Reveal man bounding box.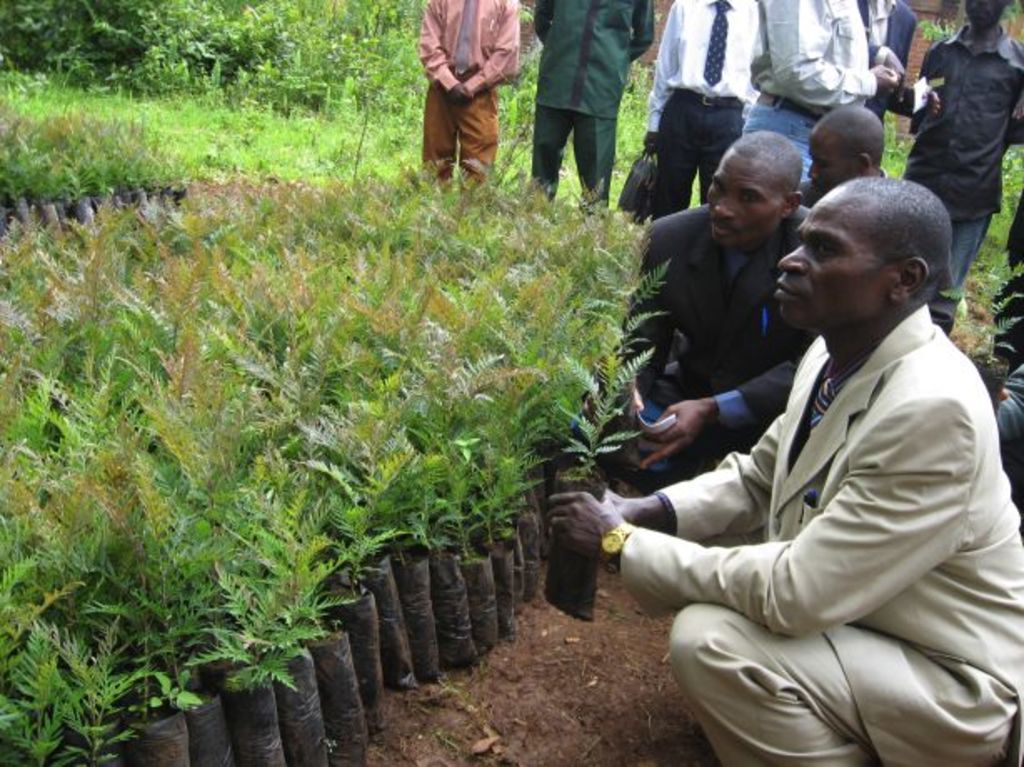
Revealed: BBox(794, 102, 959, 340).
